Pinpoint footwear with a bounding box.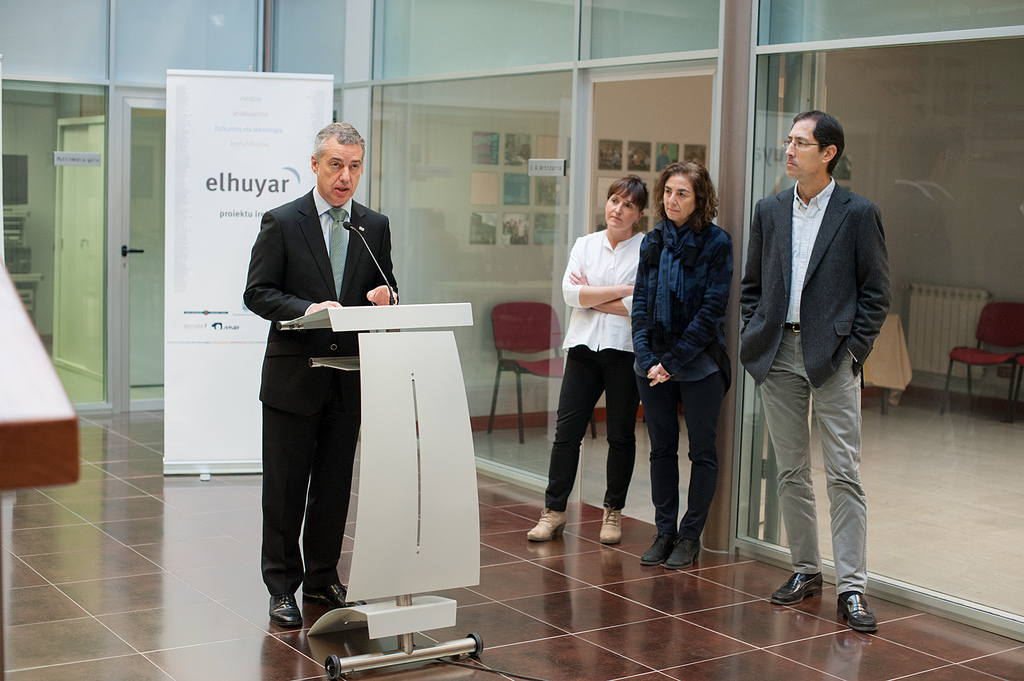
(x1=596, y1=500, x2=617, y2=541).
